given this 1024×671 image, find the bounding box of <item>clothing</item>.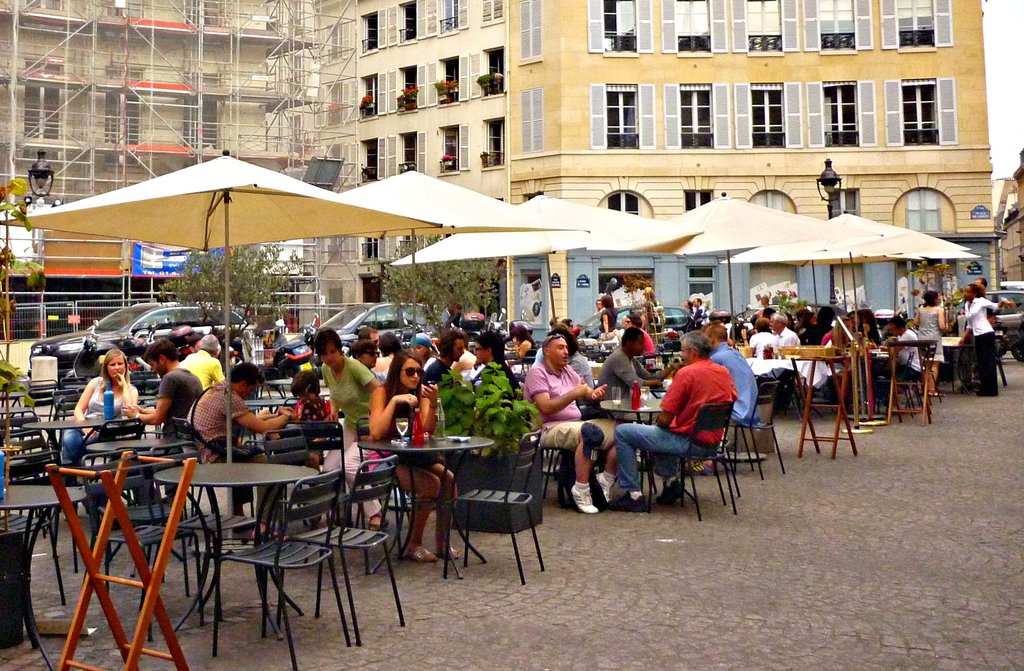
detection(817, 330, 853, 377).
